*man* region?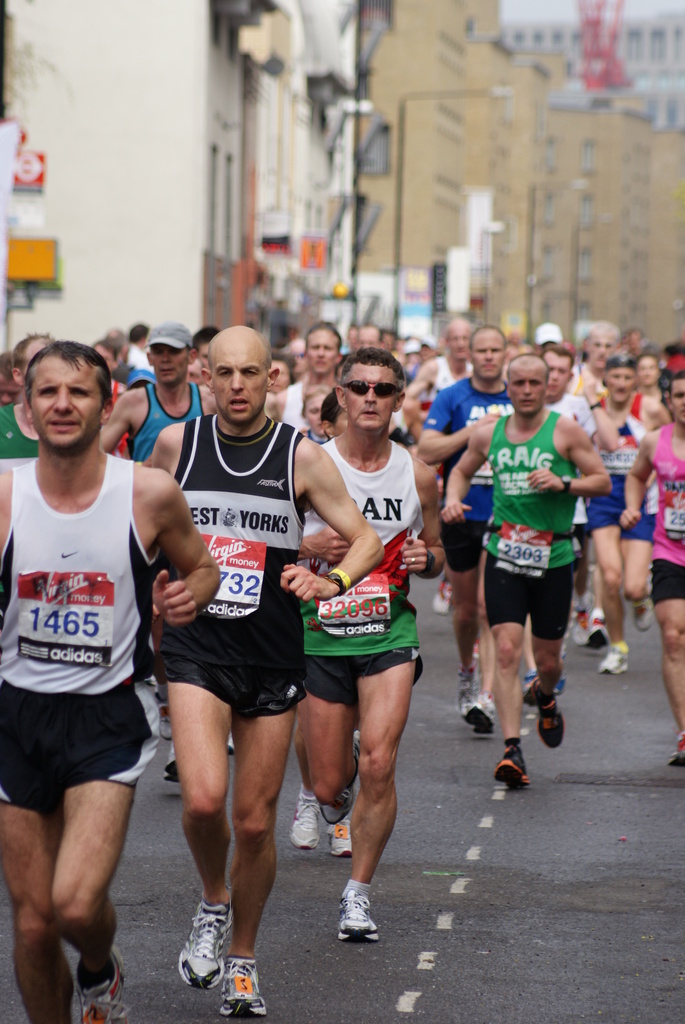
box=[148, 326, 382, 1013]
